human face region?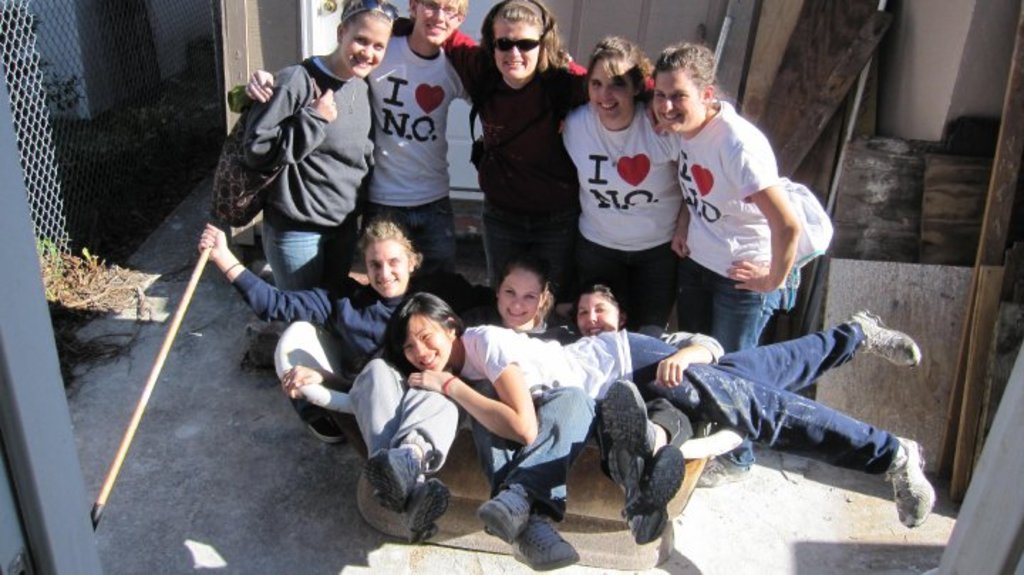
left=495, top=265, right=540, bottom=320
